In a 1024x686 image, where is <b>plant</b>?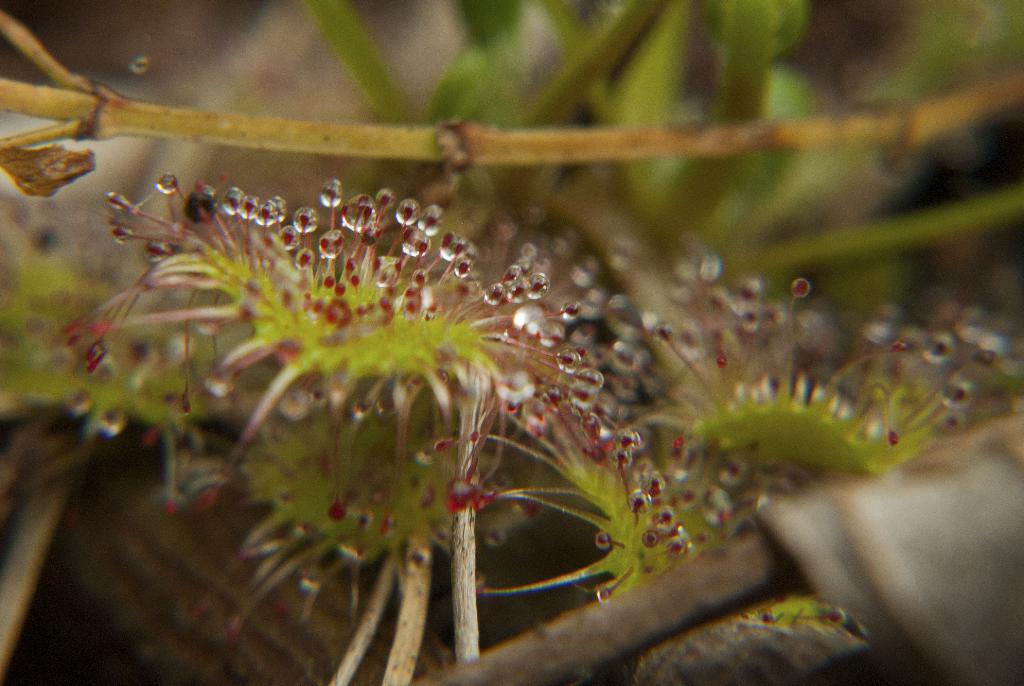
box=[0, 80, 1023, 685].
